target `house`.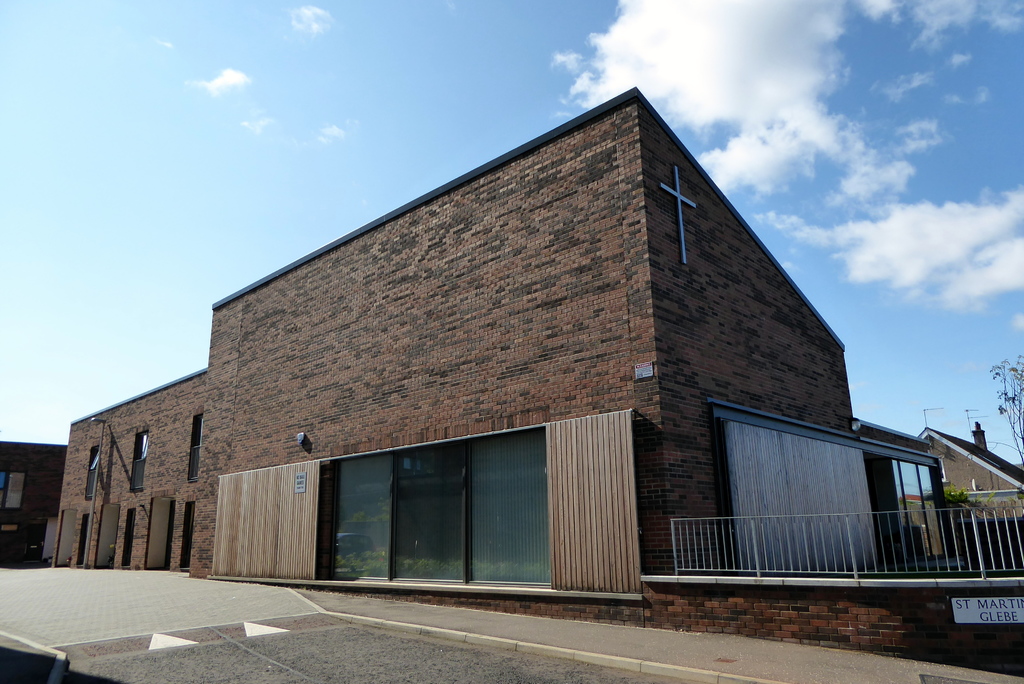
Target region: (left=915, top=422, right=1023, bottom=518).
